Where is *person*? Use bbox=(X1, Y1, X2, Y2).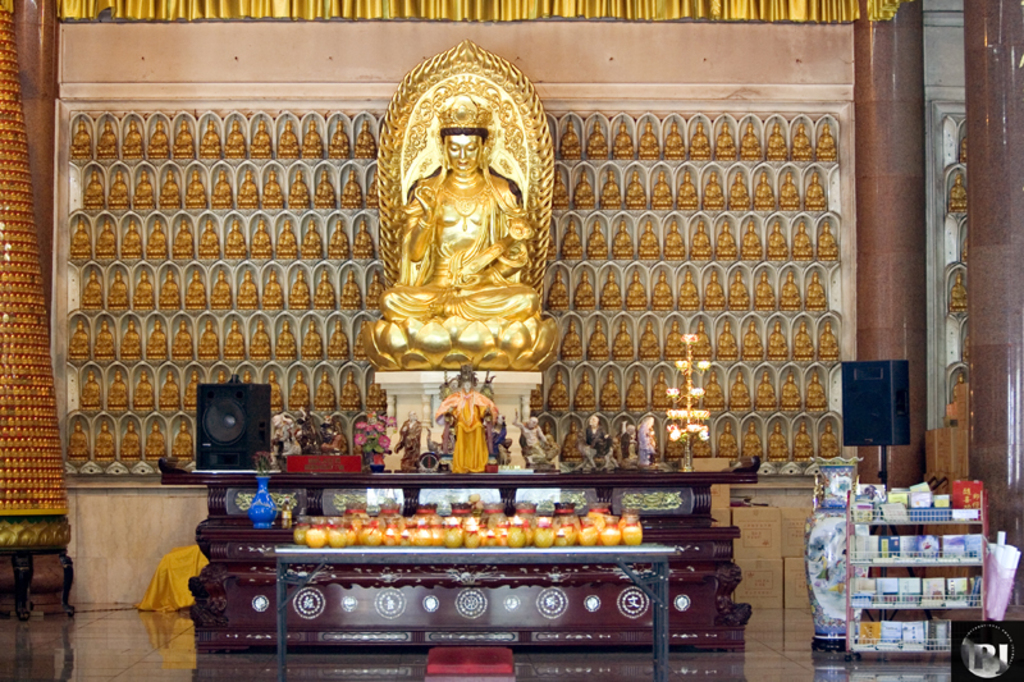
bbox=(380, 92, 549, 324).
